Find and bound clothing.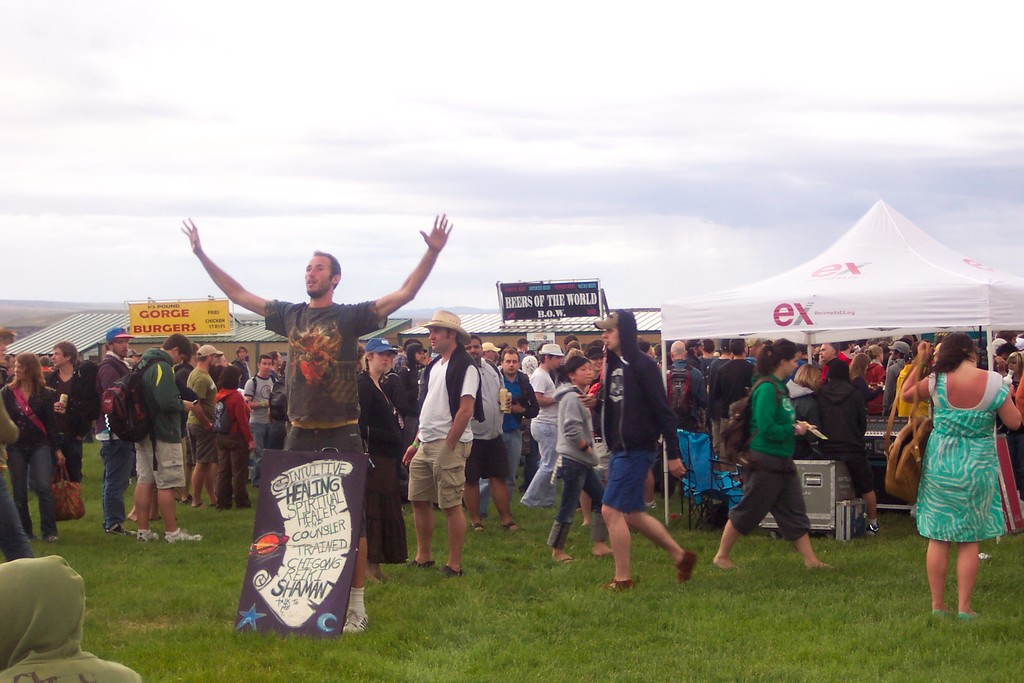
Bound: l=682, t=434, r=712, b=500.
